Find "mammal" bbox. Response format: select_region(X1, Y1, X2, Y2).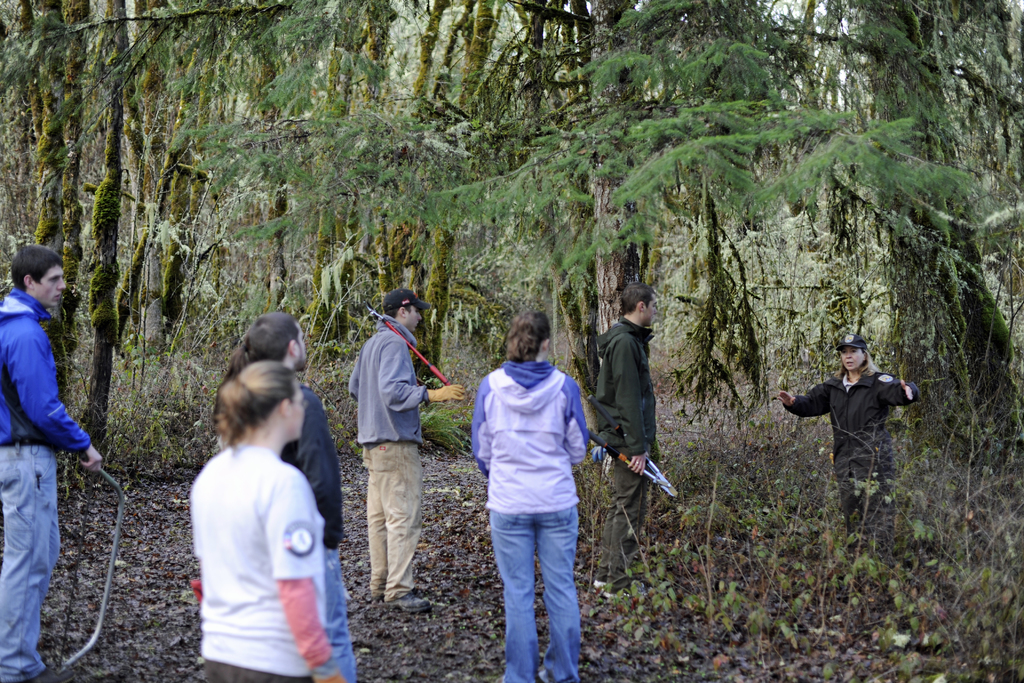
select_region(776, 331, 918, 554).
